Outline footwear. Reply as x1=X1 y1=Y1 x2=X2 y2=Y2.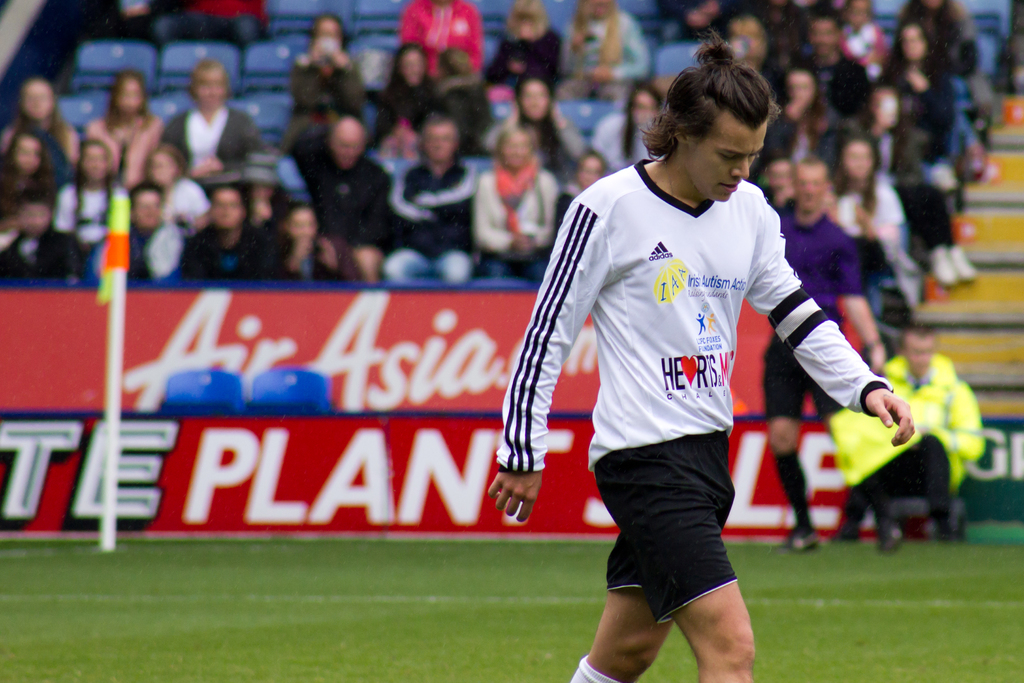
x1=790 y1=533 x2=817 y2=552.
